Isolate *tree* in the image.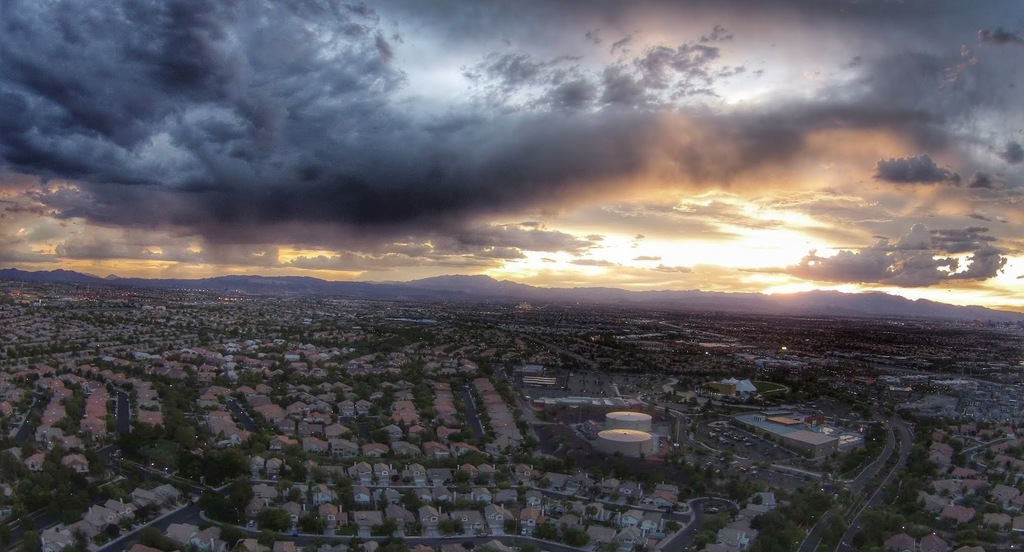
Isolated region: (458, 470, 466, 482).
